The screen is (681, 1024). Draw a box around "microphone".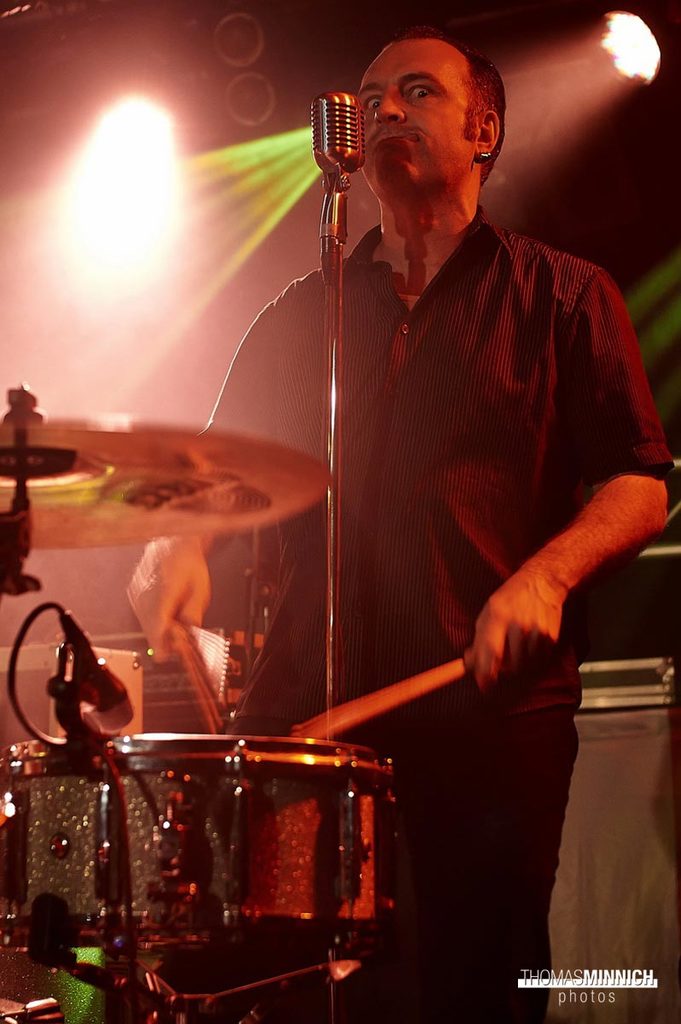
(54,596,133,730).
